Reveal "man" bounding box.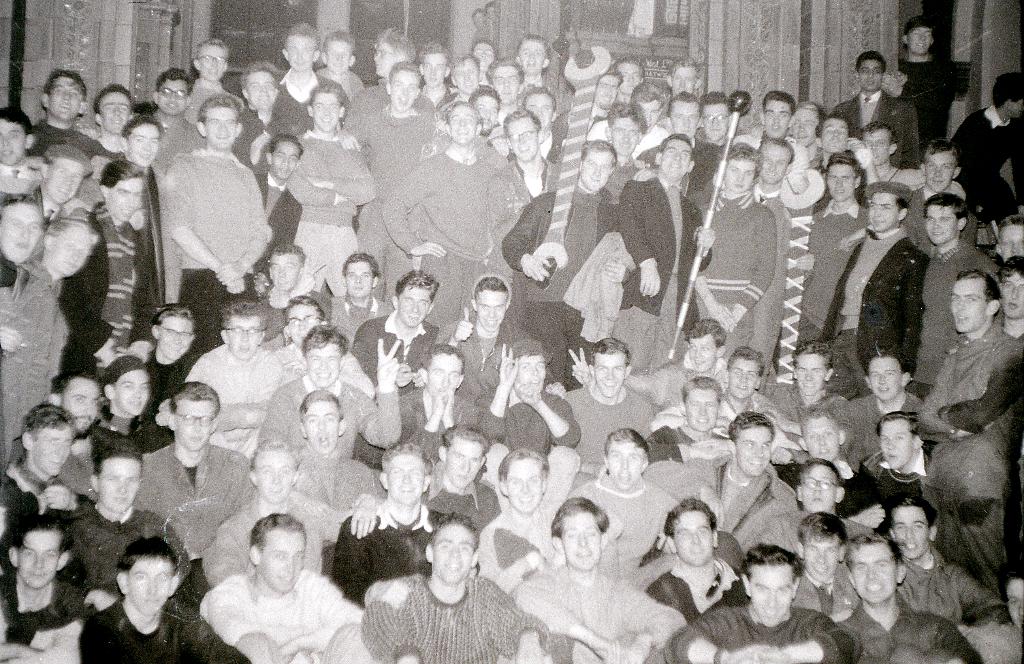
Revealed: l=159, t=97, r=279, b=341.
